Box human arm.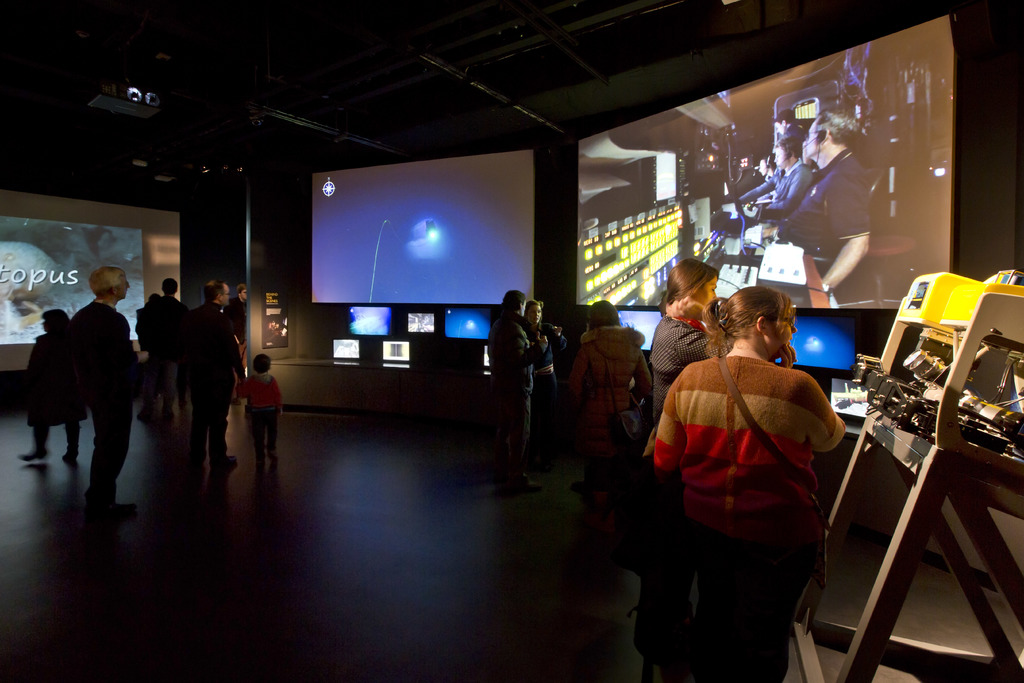
locate(746, 170, 815, 220).
